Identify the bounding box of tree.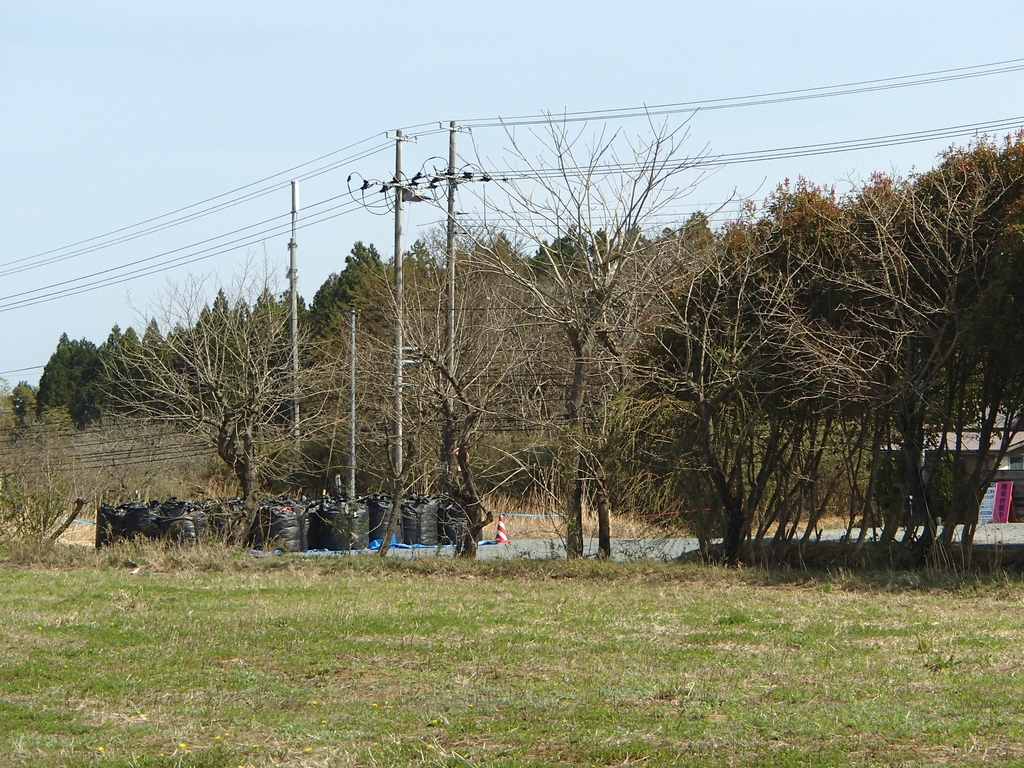
crop(0, 103, 1023, 569).
